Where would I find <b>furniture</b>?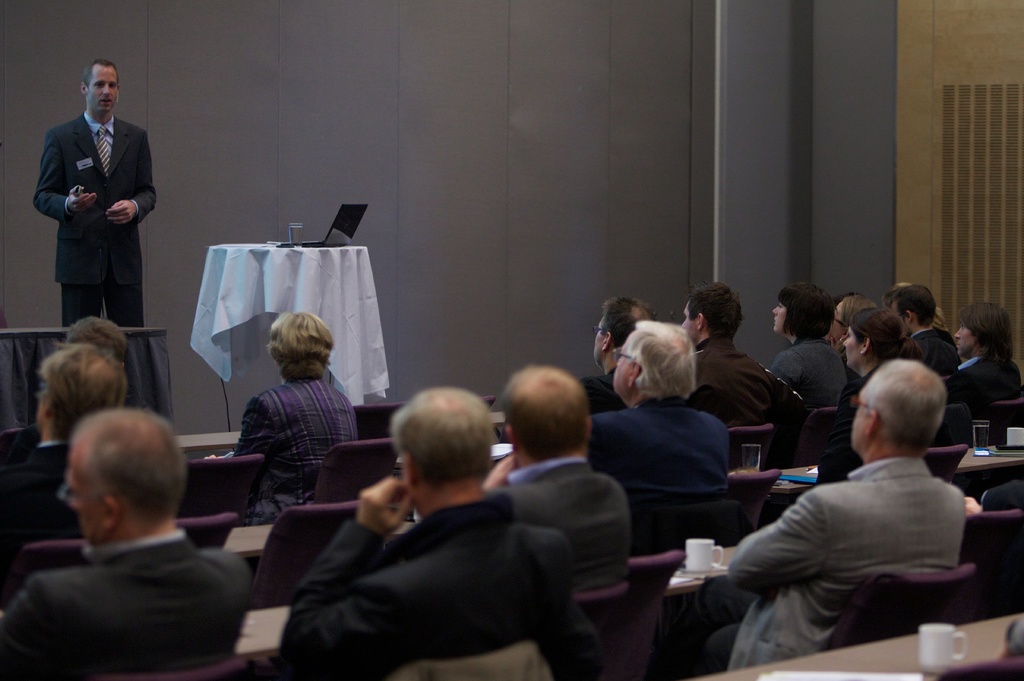
At BBox(795, 401, 834, 463).
